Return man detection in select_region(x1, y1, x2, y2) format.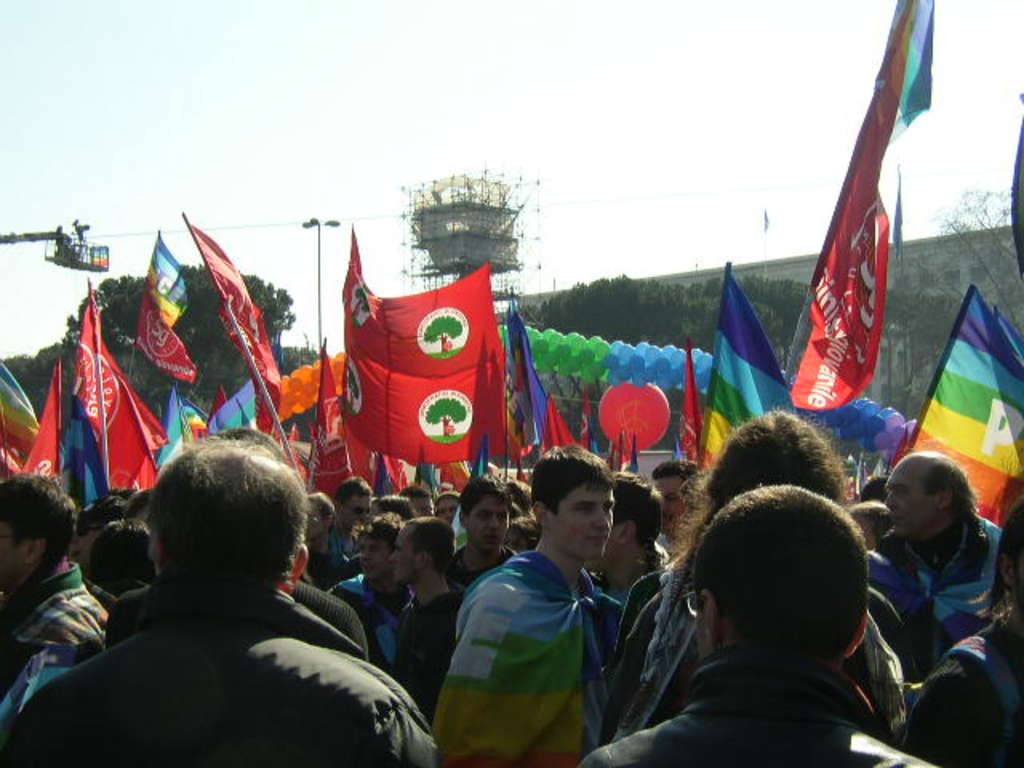
select_region(298, 491, 352, 587).
